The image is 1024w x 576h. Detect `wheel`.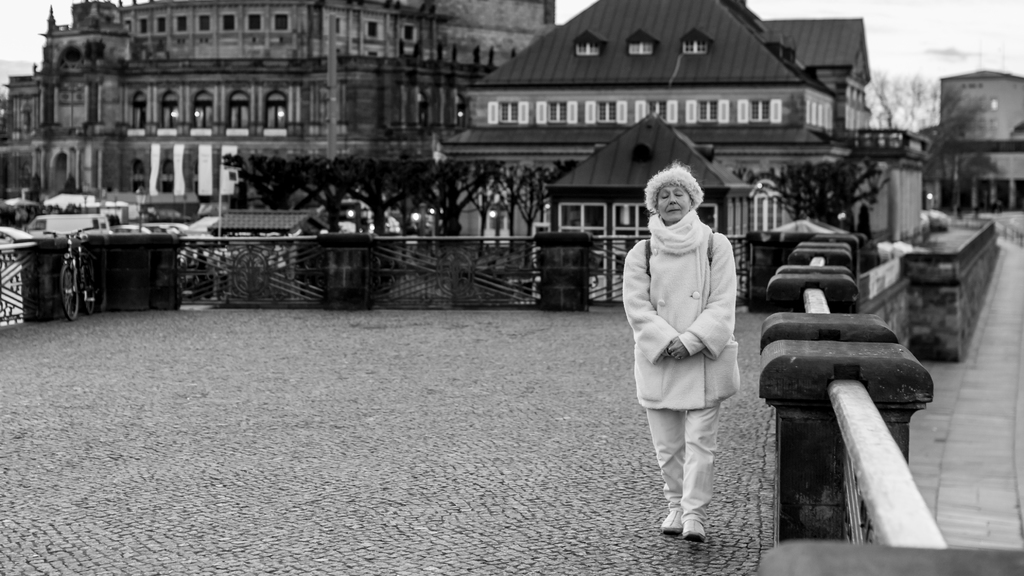
Detection: (61, 264, 77, 323).
